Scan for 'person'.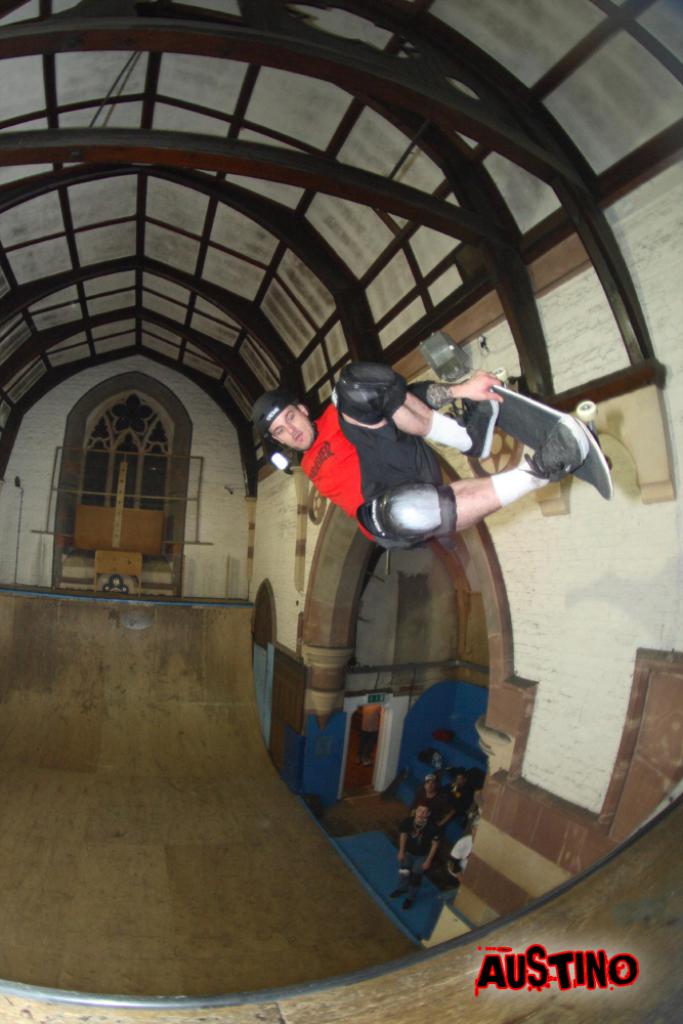
Scan result: BBox(411, 770, 454, 825).
